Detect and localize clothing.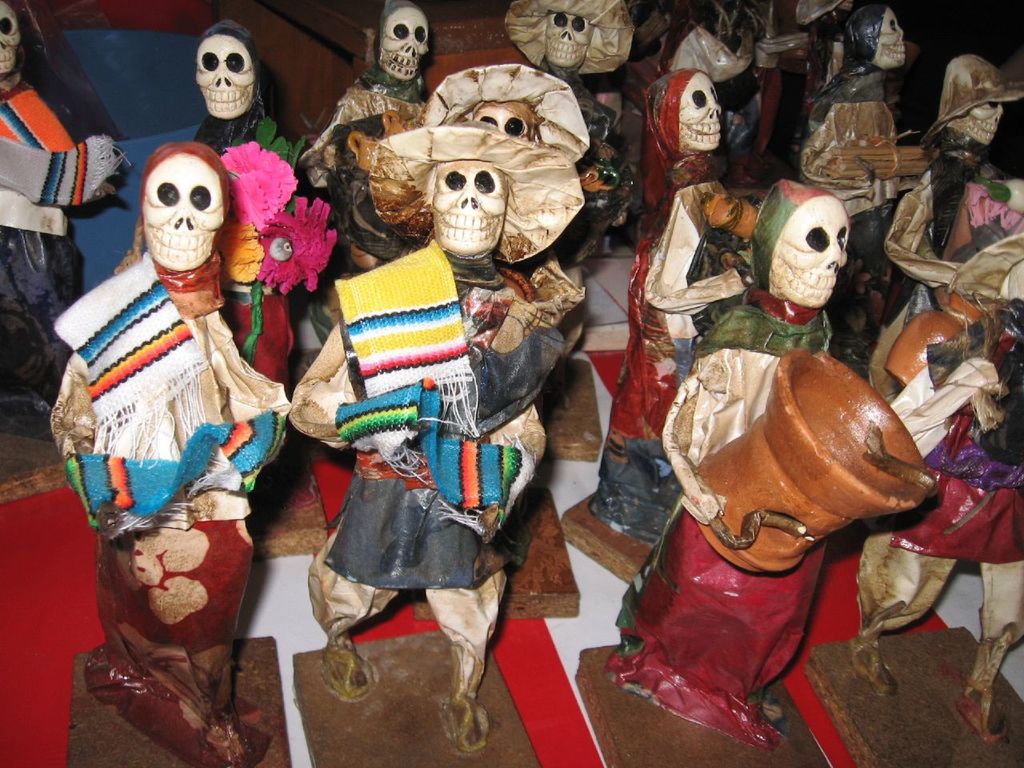
Localized at left=291, top=67, right=427, bottom=330.
